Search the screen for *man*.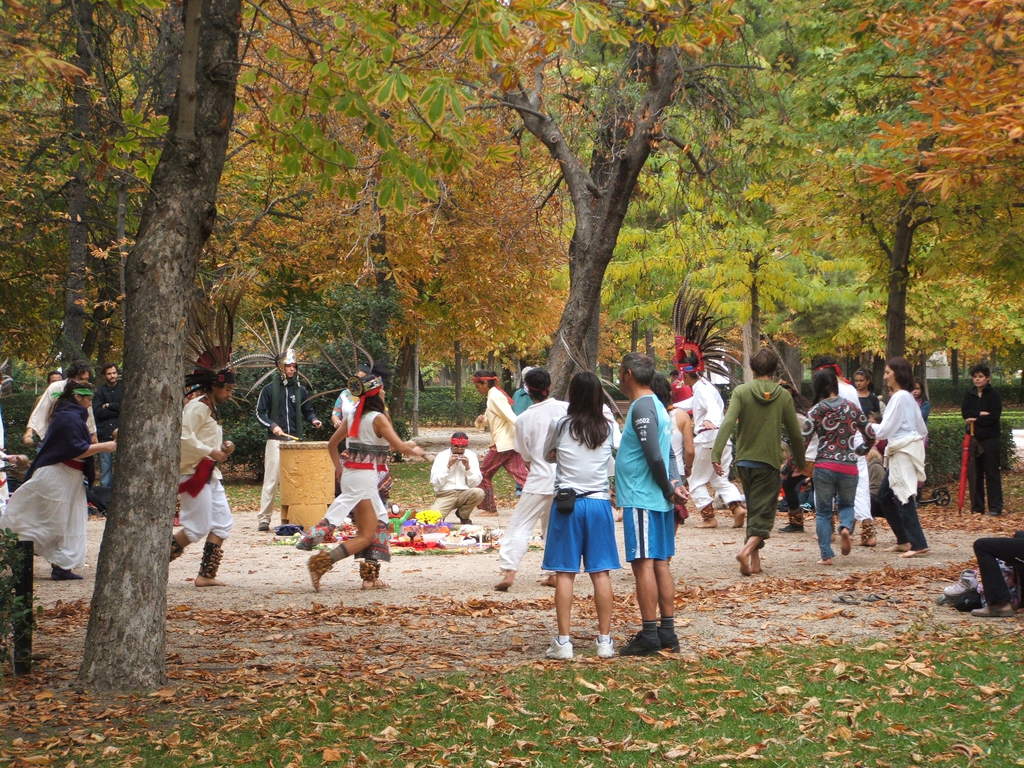
Found at crop(730, 358, 824, 569).
